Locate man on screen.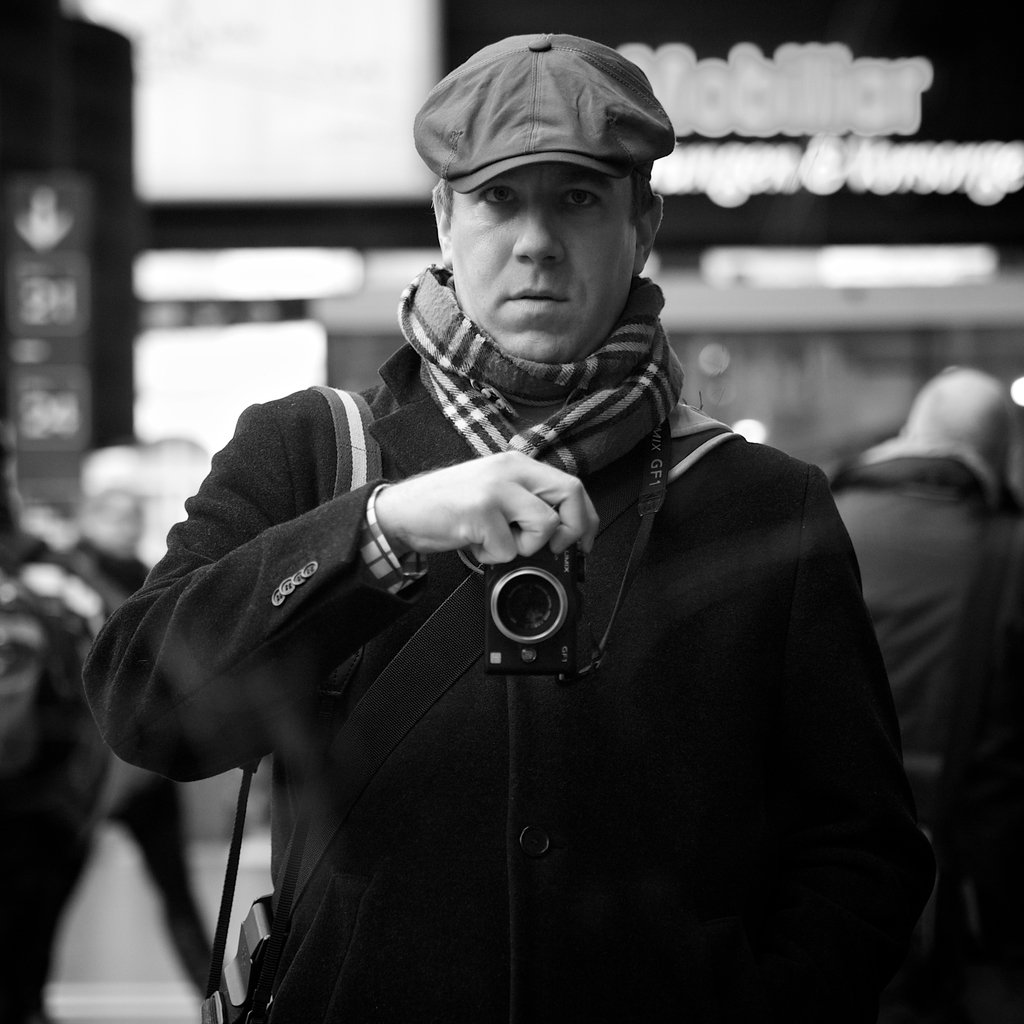
On screen at <bbox>102, 78, 973, 1023</bbox>.
